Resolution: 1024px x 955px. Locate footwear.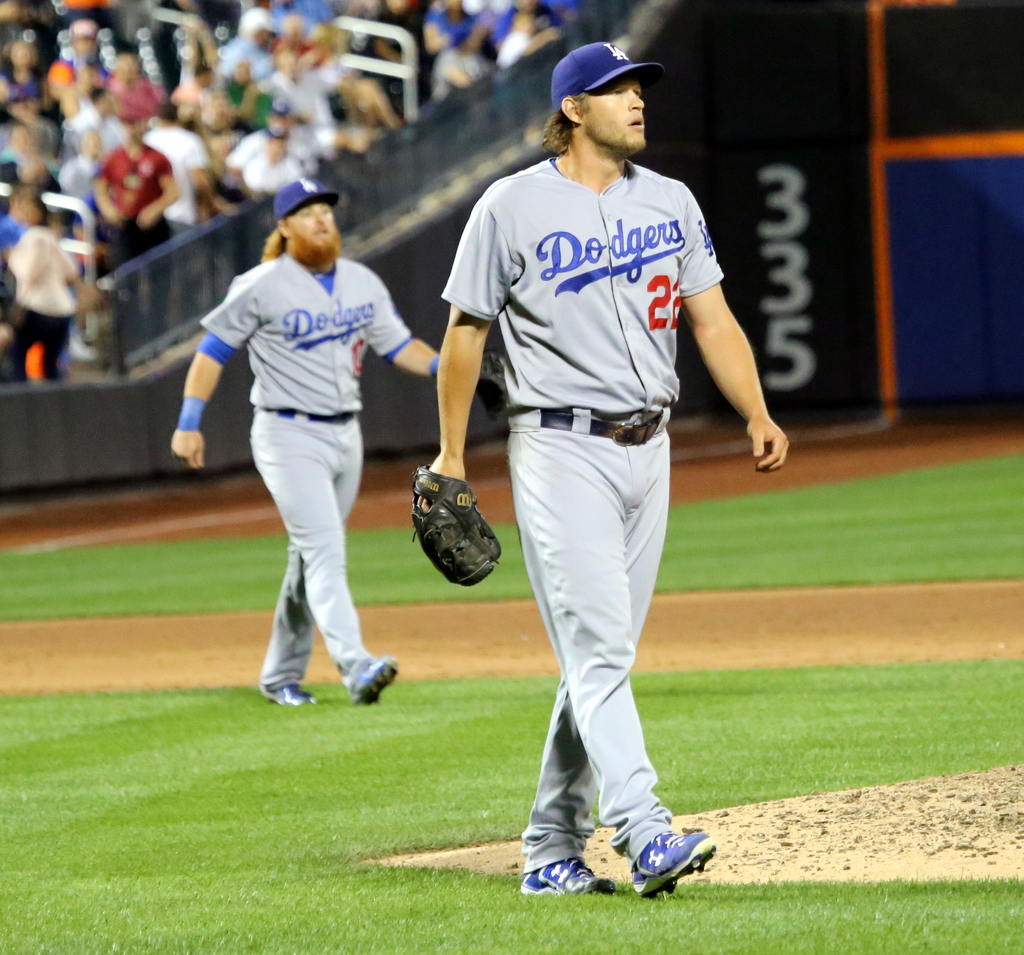
337/645/400/712.
